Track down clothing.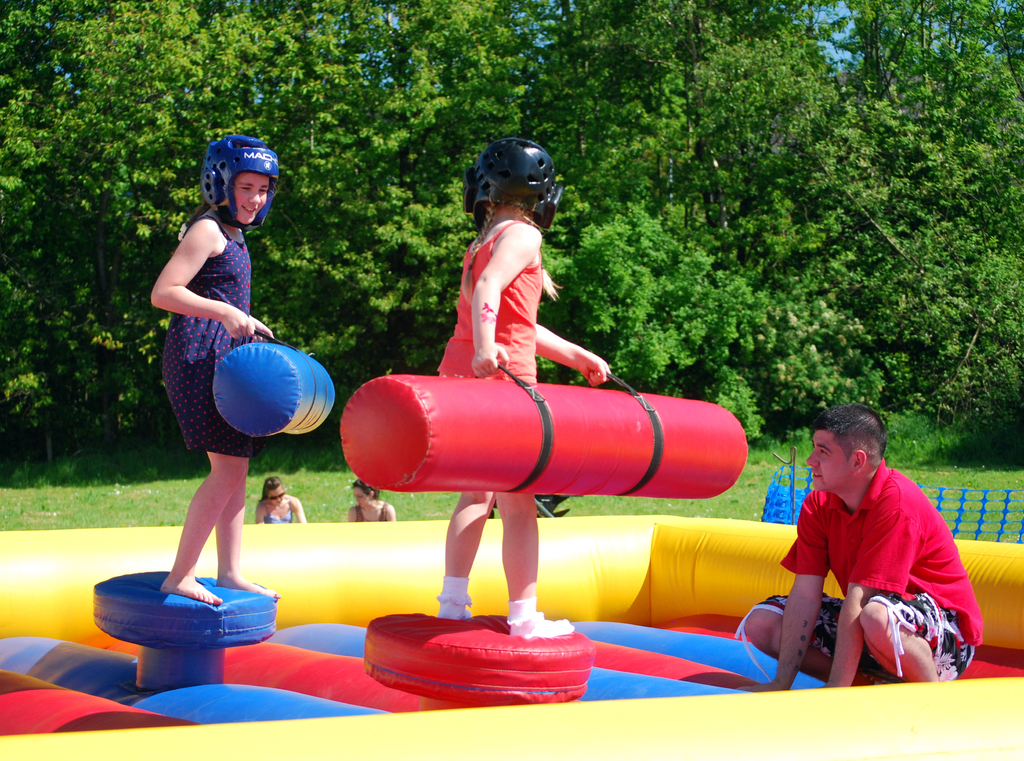
Tracked to [left=347, top=499, right=388, bottom=525].
